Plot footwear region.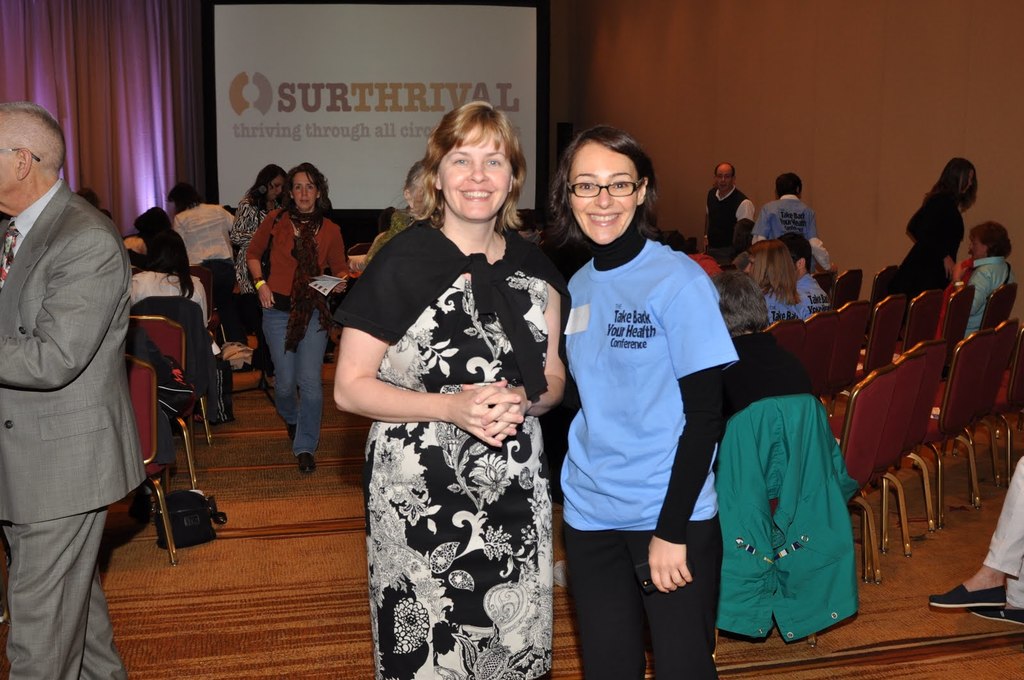
Plotted at select_region(286, 427, 296, 445).
